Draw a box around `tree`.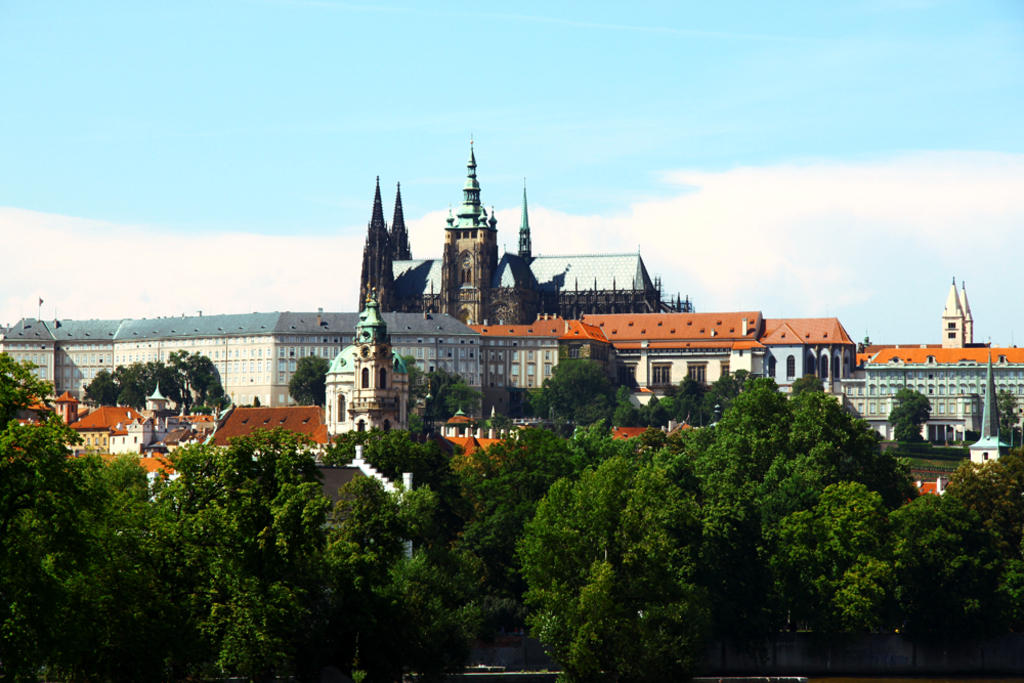
[389, 353, 487, 425].
